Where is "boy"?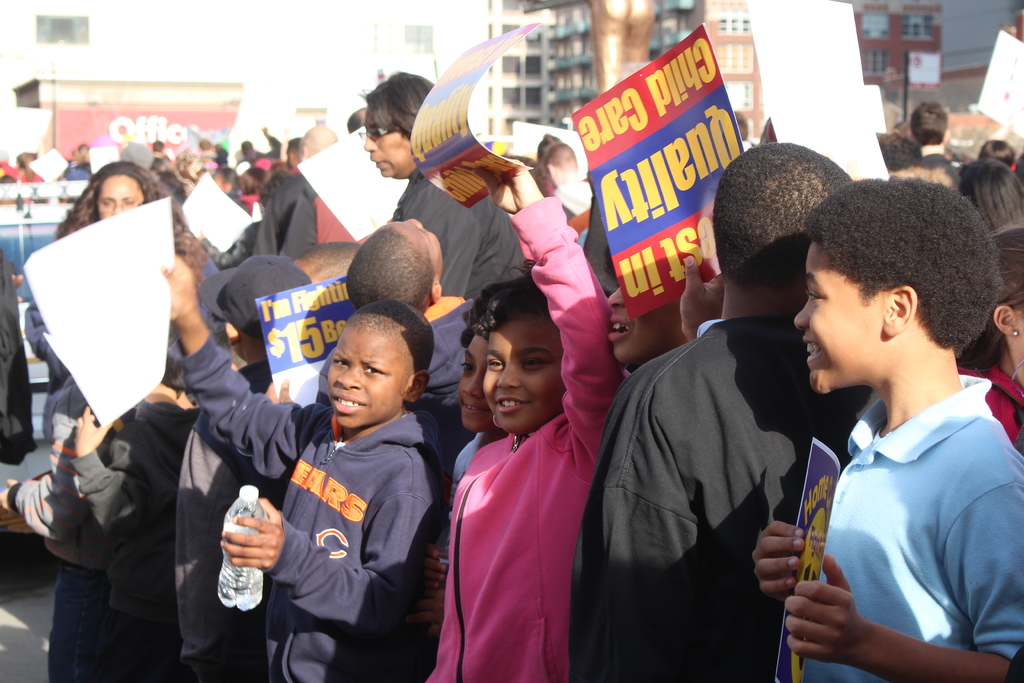
select_region(568, 140, 850, 682).
